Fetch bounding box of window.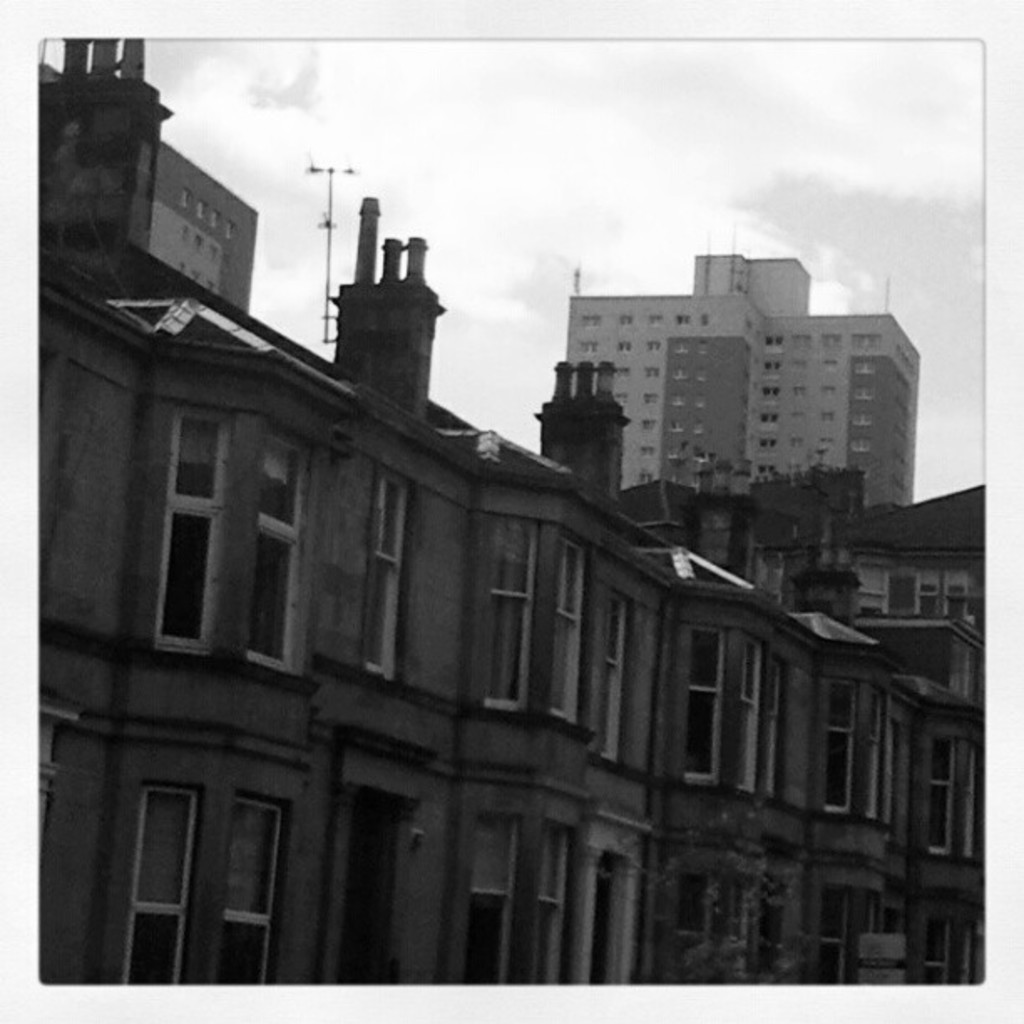
Bbox: <region>634, 470, 651, 485</region>.
